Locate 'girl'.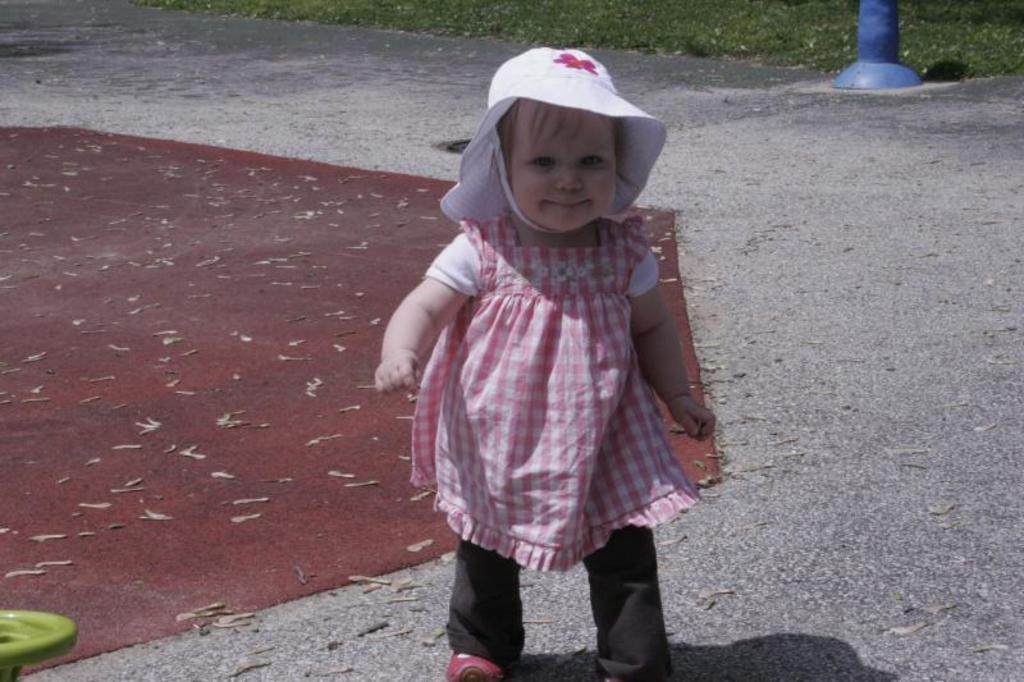
Bounding box: x1=374 y1=45 x2=718 y2=681.
